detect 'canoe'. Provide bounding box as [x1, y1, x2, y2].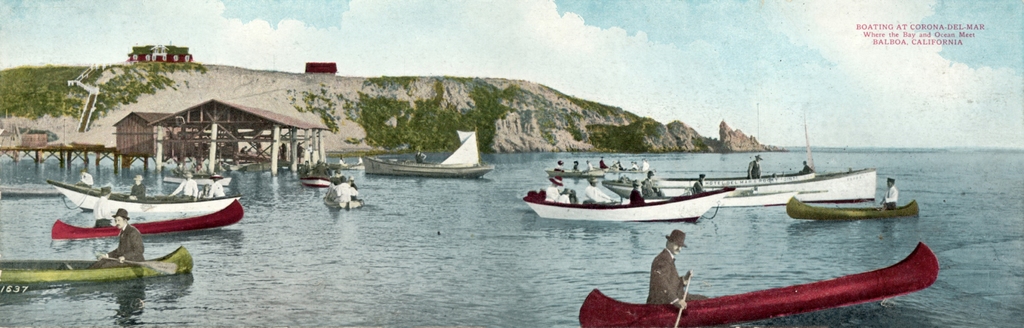
[657, 172, 815, 187].
